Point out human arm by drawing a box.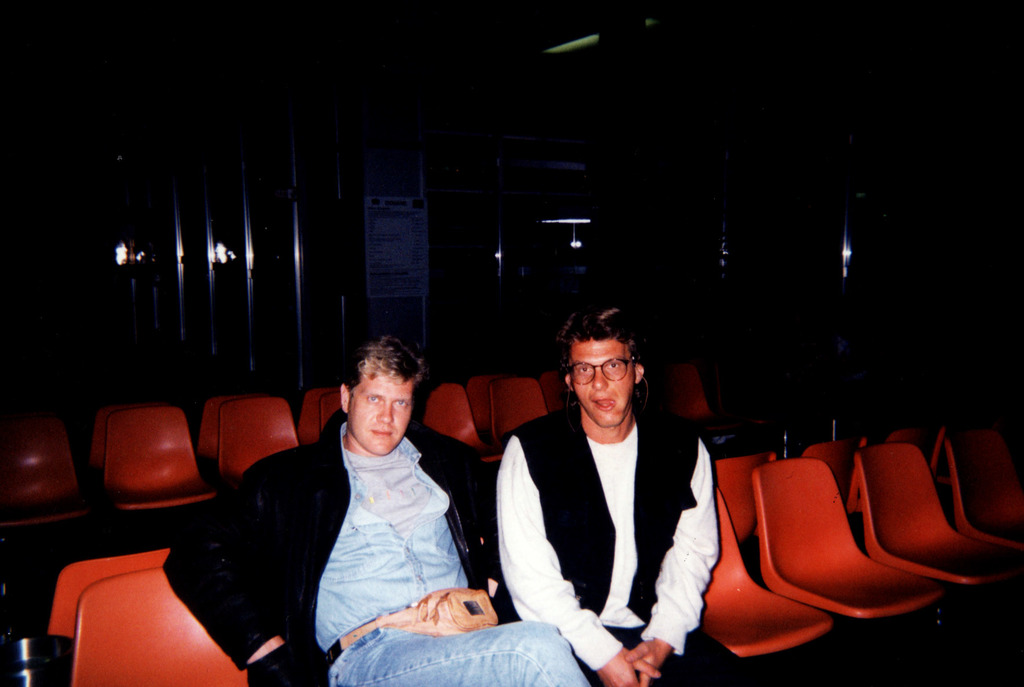
region(157, 453, 290, 668).
